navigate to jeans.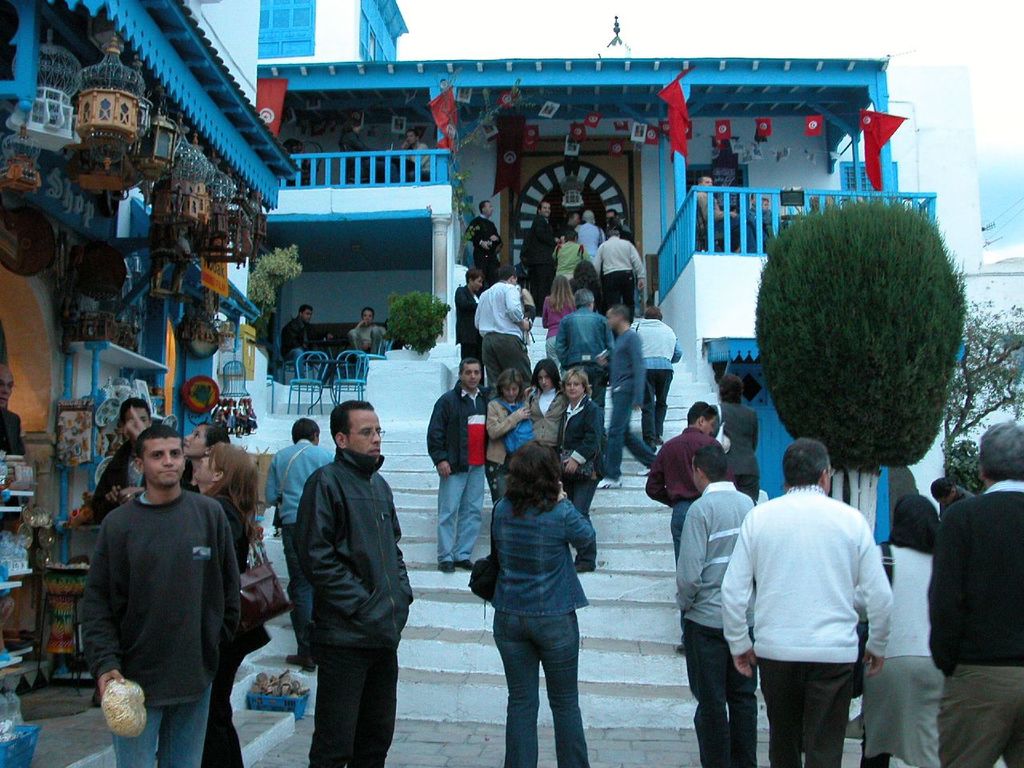
Navigation target: 489/566/599/765.
